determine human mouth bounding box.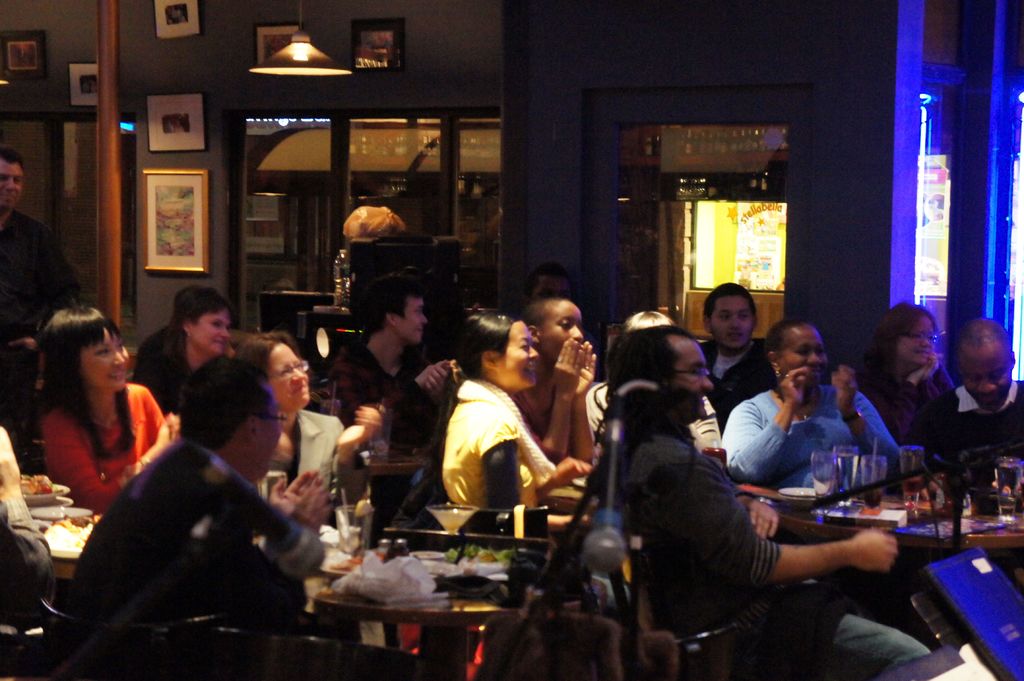
Determined: Rect(529, 367, 537, 377).
